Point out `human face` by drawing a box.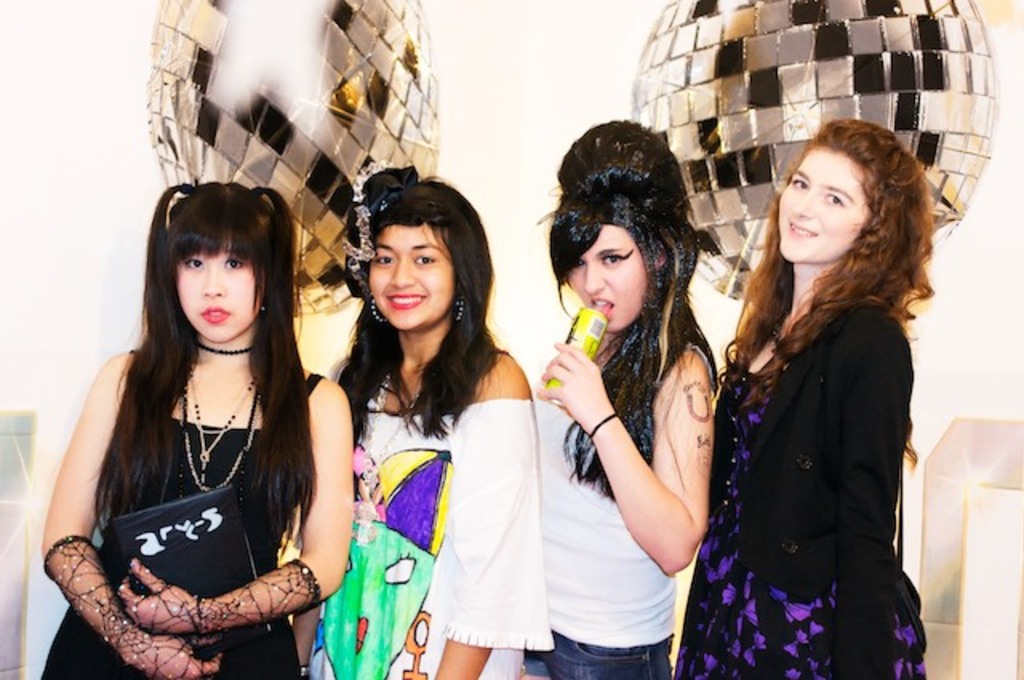
{"x1": 178, "y1": 246, "x2": 264, "y2": 334}.
